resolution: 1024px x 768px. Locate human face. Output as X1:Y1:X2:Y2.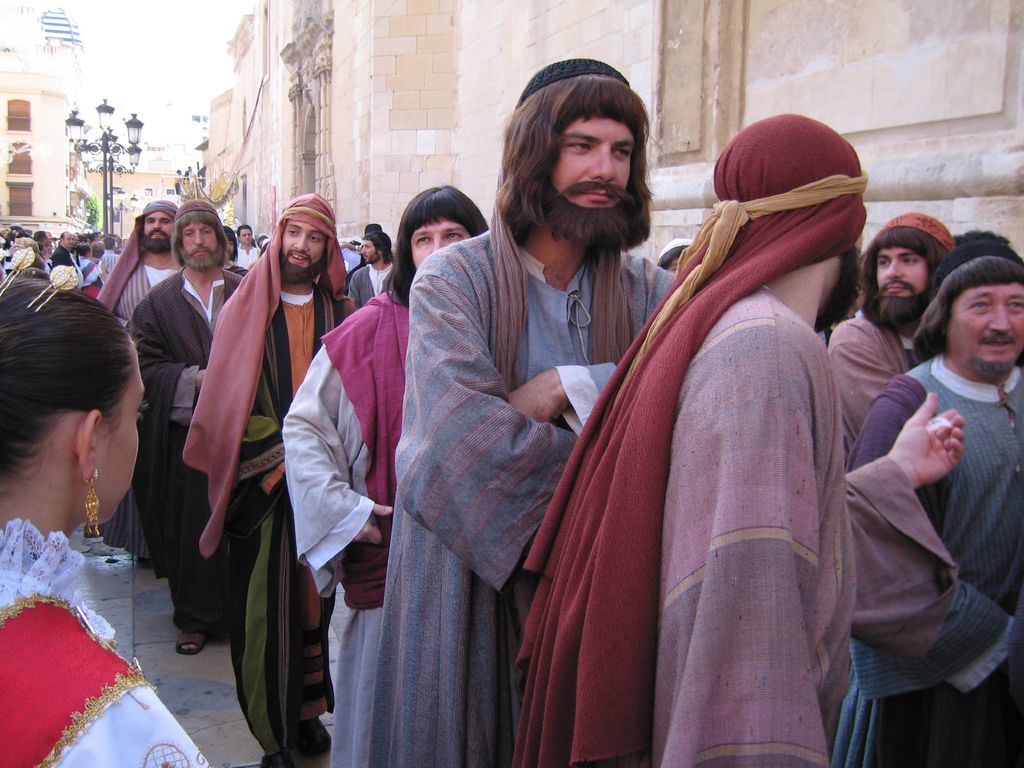
948:284:1023:376.
